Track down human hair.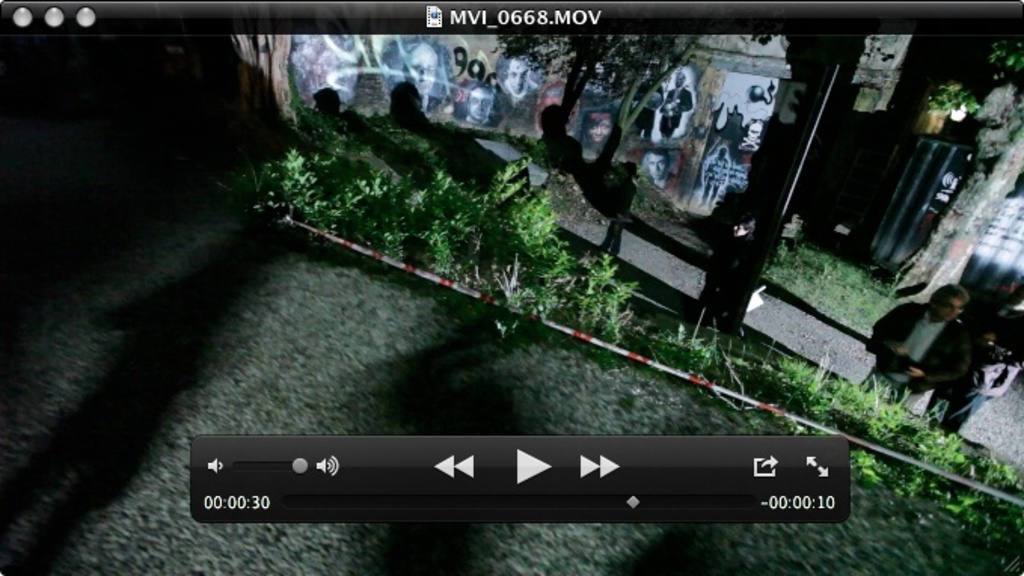
Tracked to pyautogui.locateOnScreen(721, 146, 728, 155).
